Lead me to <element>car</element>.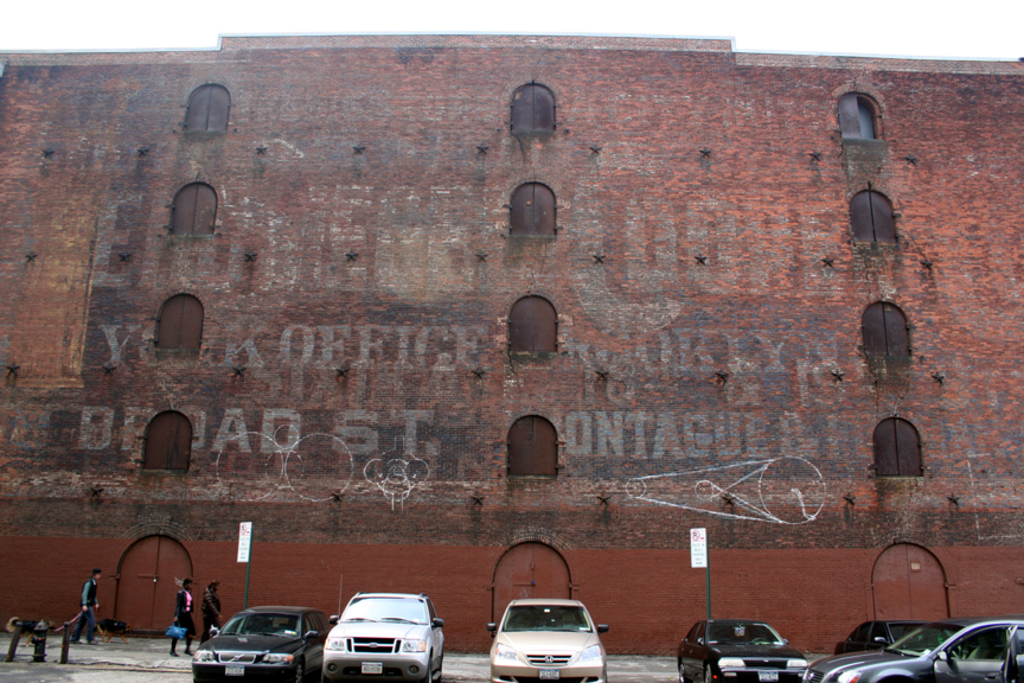
Lead to <region>836, 620, 953, 657</region>.
